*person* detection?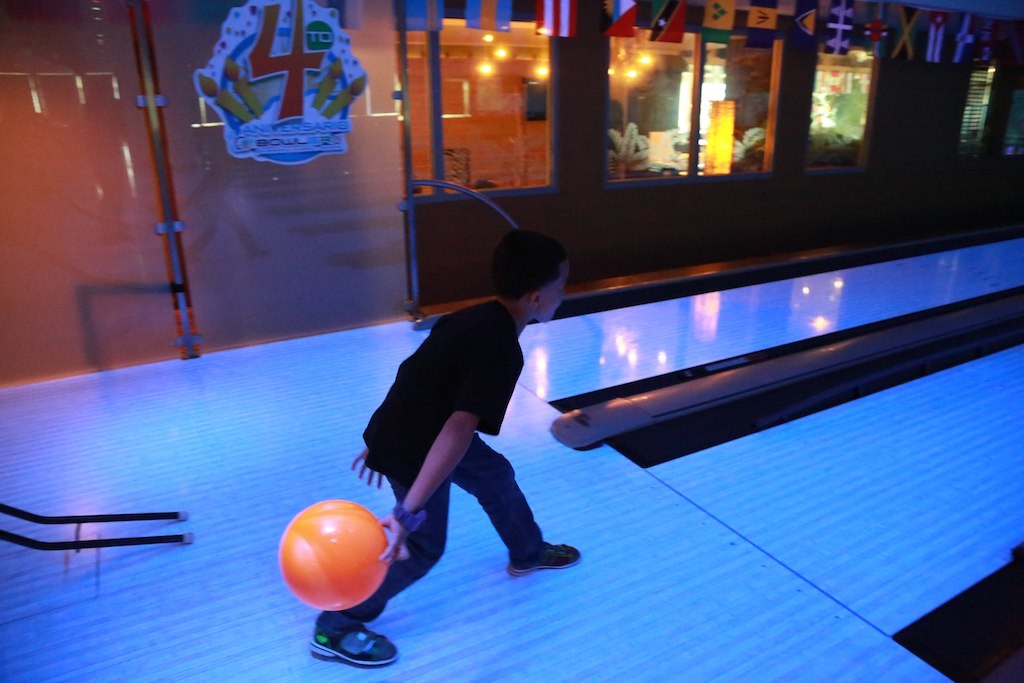
bbox=(305, 230, 592, 666)
